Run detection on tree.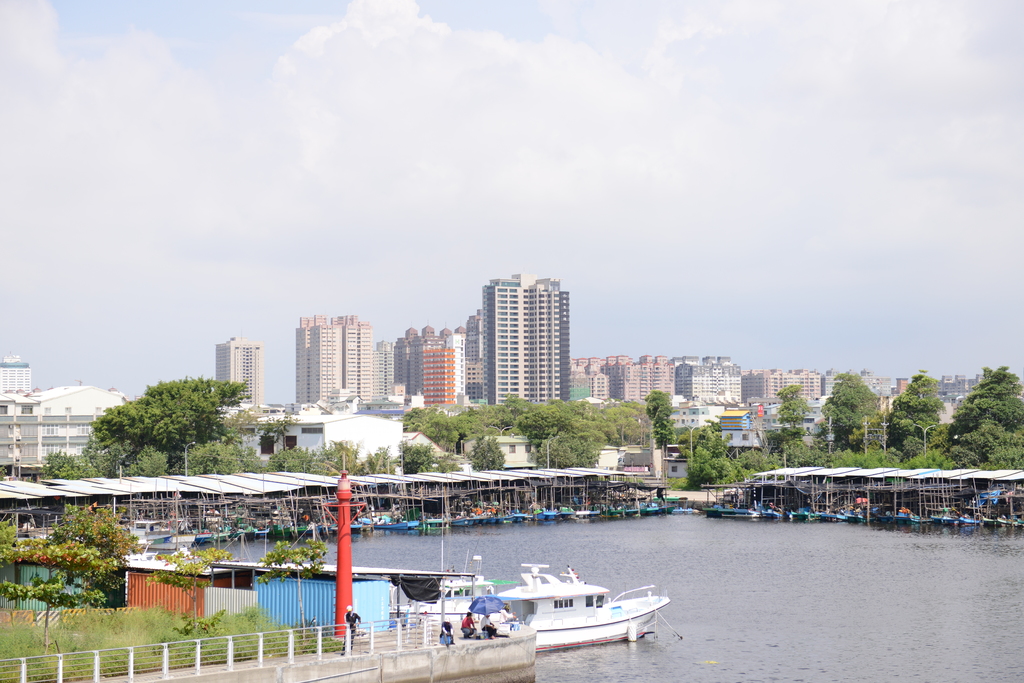
Result: <box>885,374,936,456</box>.
